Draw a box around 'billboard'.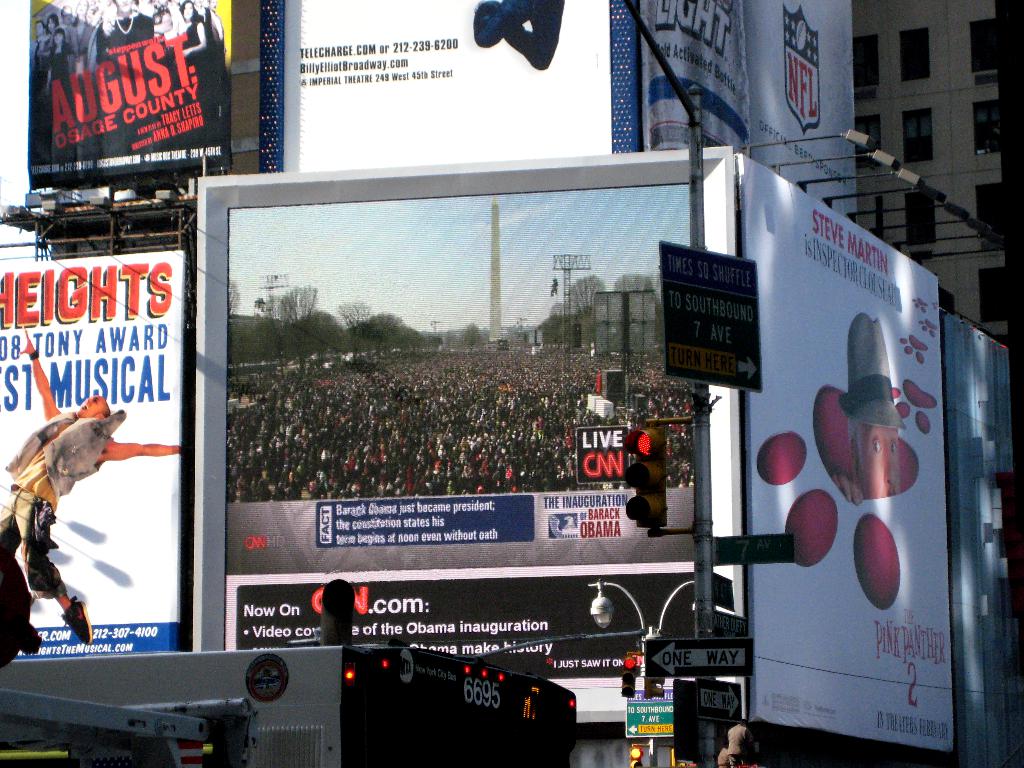
Rect(0, 248, 183, 654).
